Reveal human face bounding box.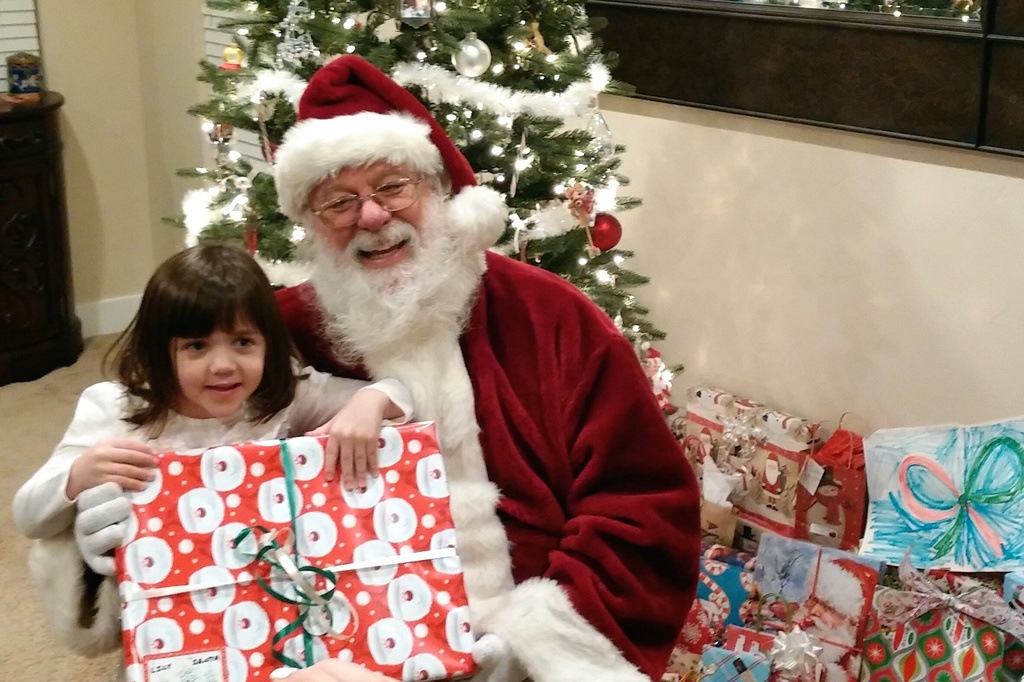
Revealed: [left=170, top=307, right=267, bottom=418].
